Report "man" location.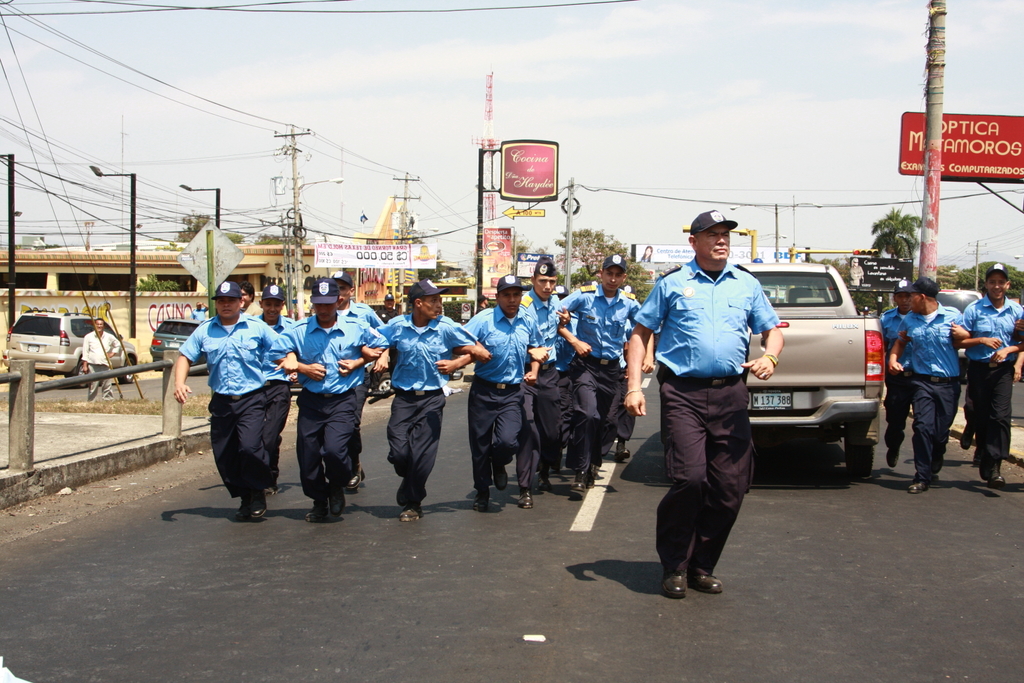
Report: <region>517, 249, 572, 511</region>.
